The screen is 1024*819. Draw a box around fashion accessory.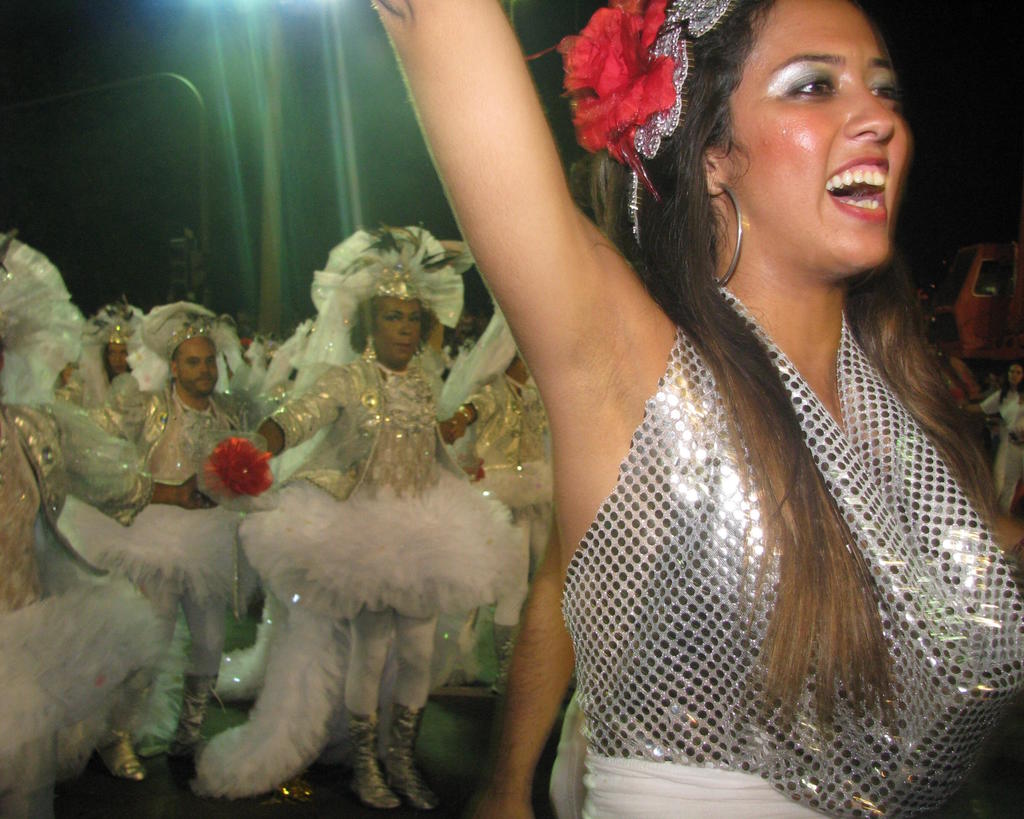
detection(85, 667, 167, 774).
